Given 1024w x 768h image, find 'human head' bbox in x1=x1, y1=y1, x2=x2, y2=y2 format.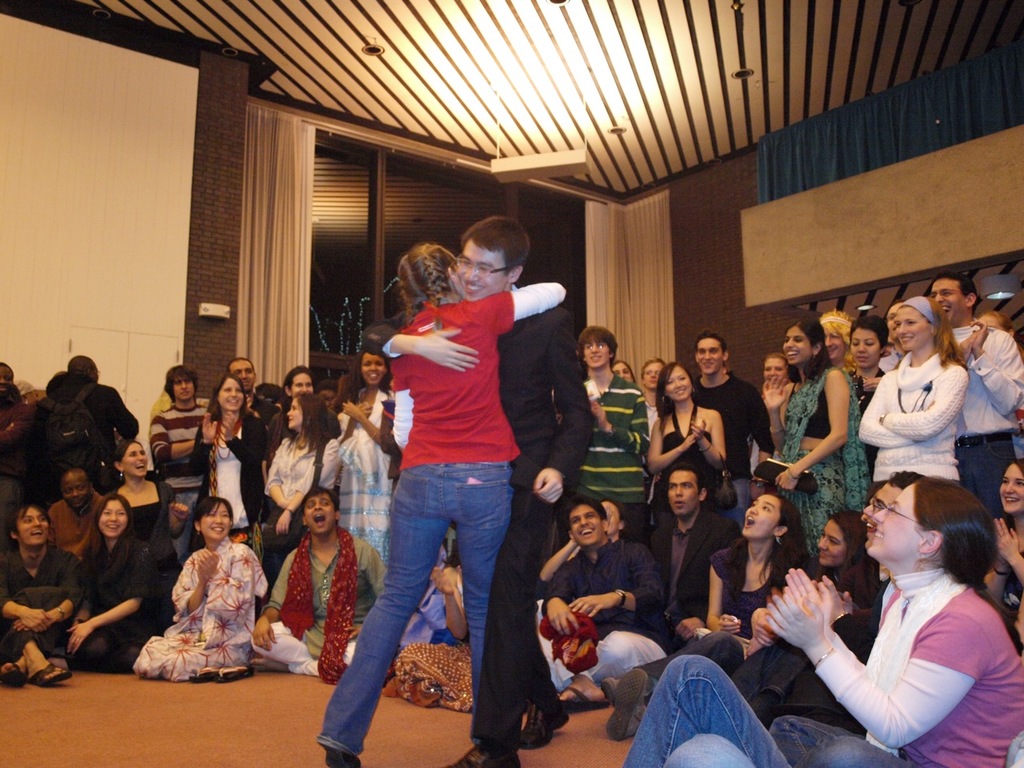
x1=928, y1=275, x2=979, y2=322.
